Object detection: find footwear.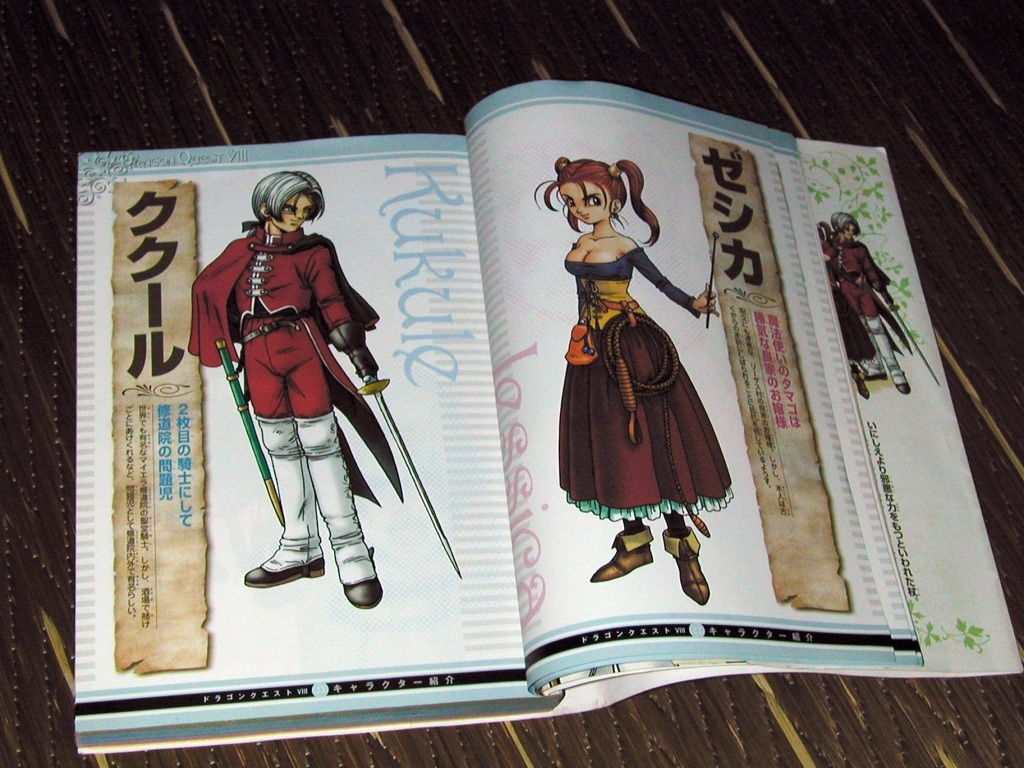
l=863, t=371, r=886, b=377.
